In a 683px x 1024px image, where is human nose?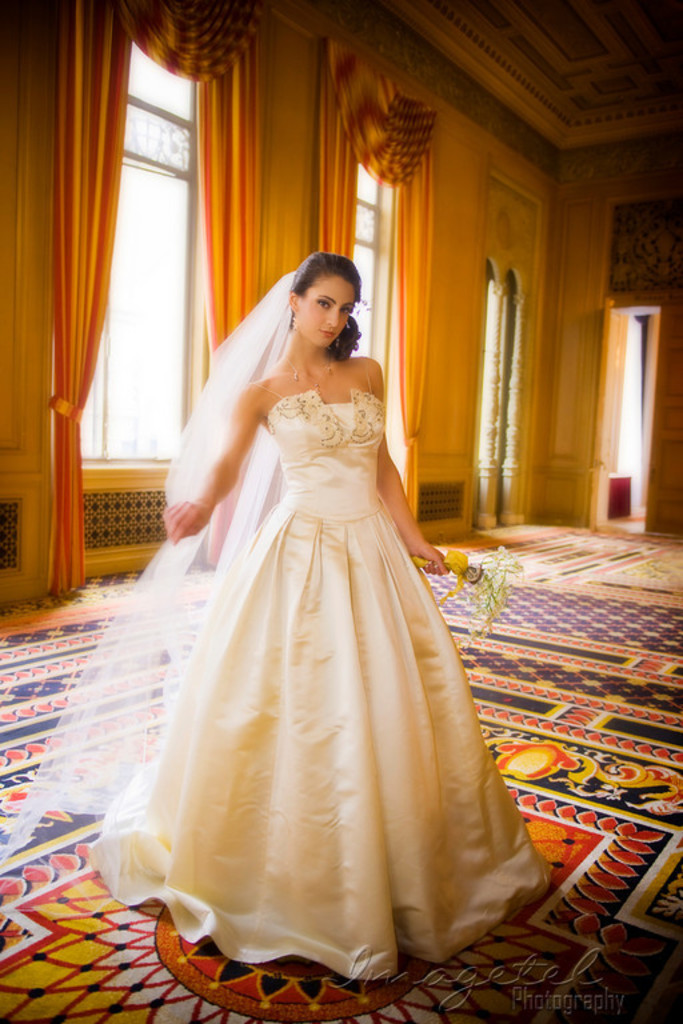
324,308,342,332.
